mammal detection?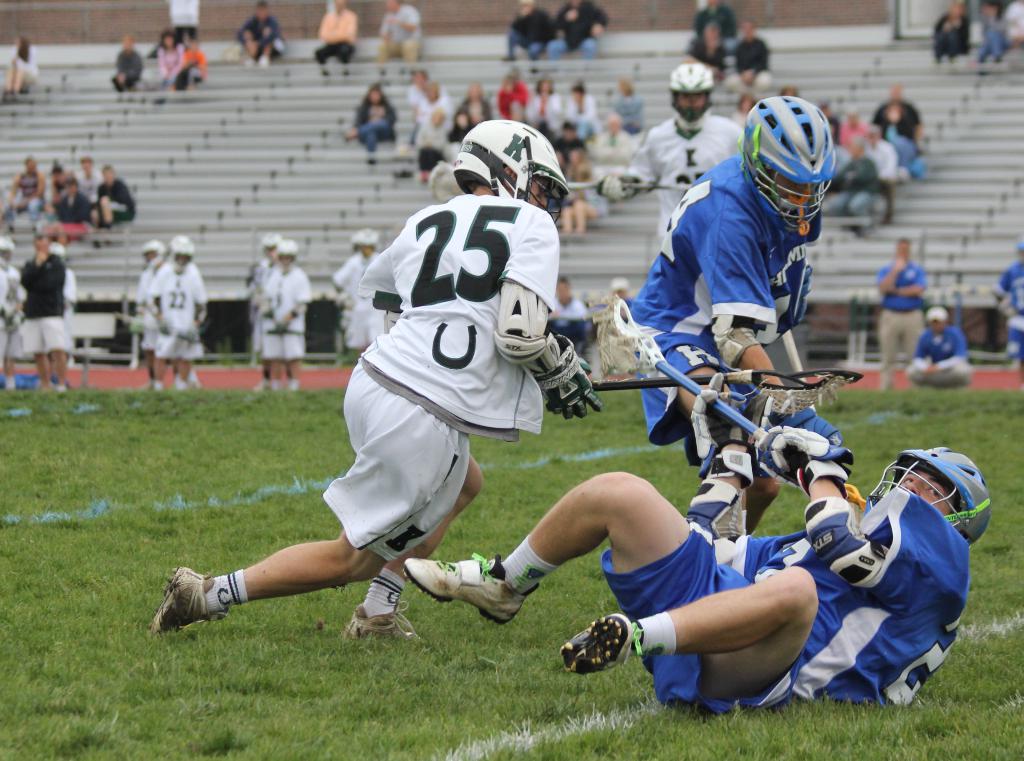
{"left": 147, "top": 240, "right": 174, "bottom": 386}
